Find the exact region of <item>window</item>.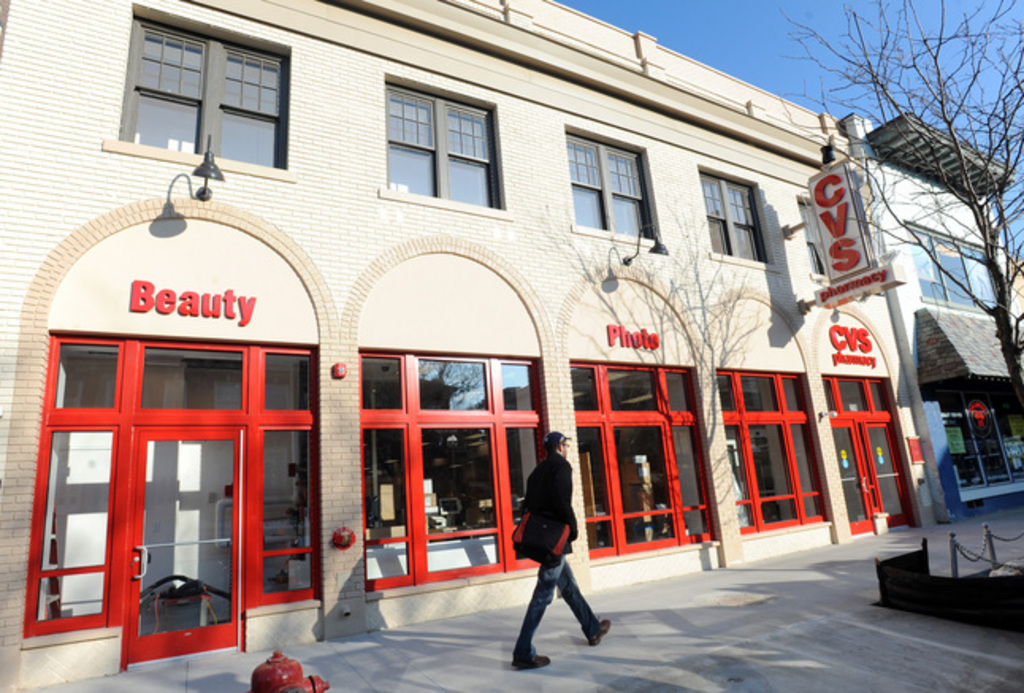
Exact region: [701,167,786,271].
